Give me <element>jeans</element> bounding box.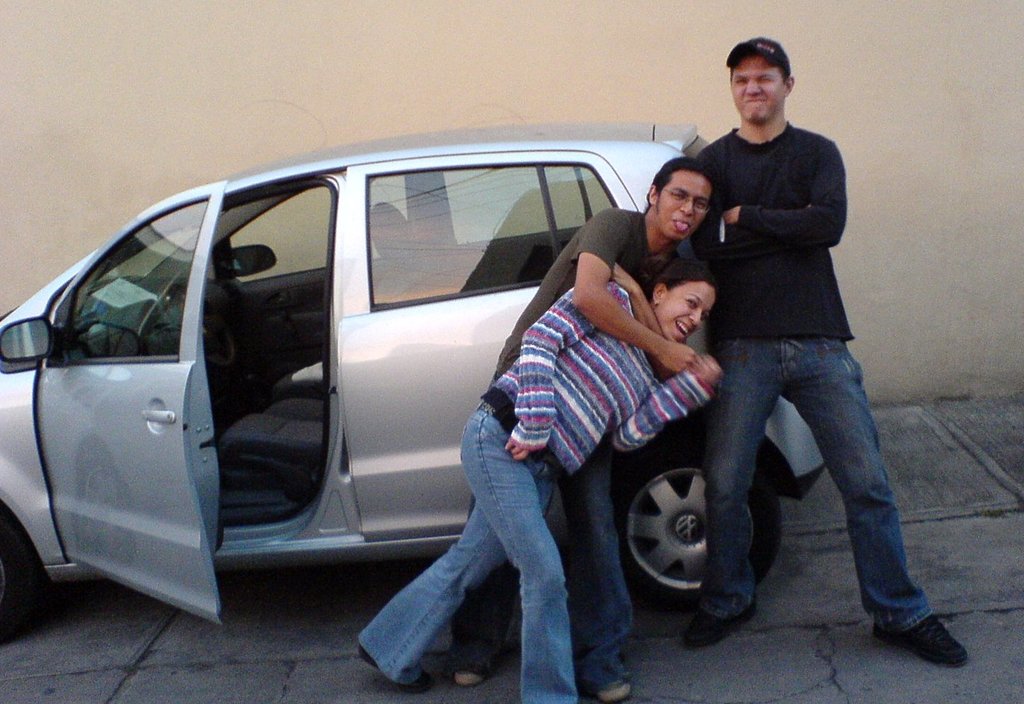
(left=359, top=400, right=578, bottom=703).
